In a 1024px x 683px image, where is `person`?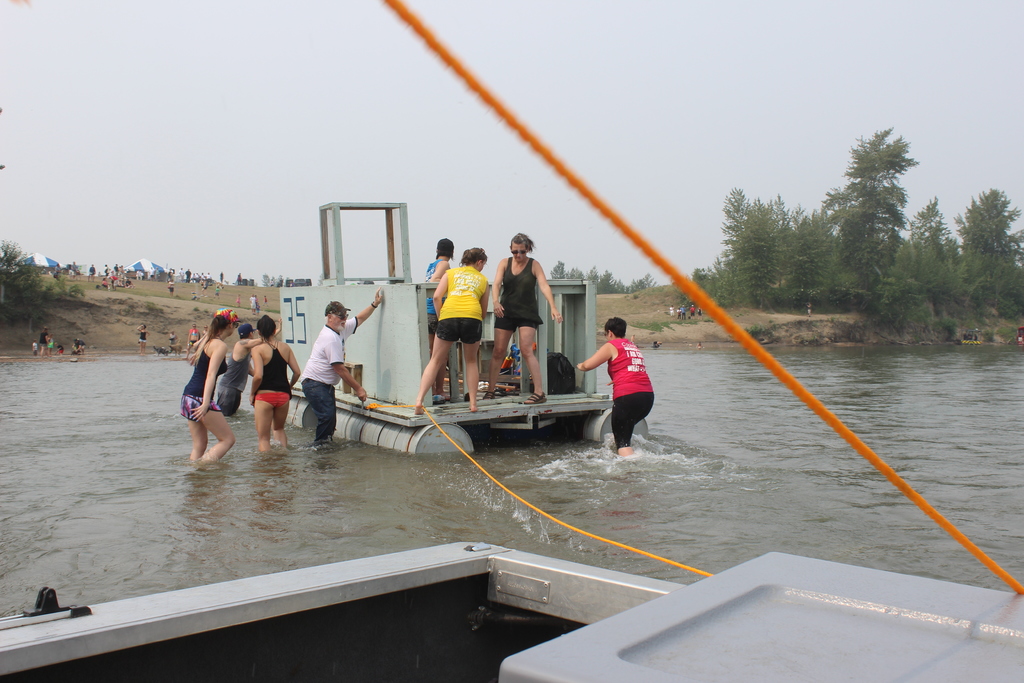
168,331,179,352.
